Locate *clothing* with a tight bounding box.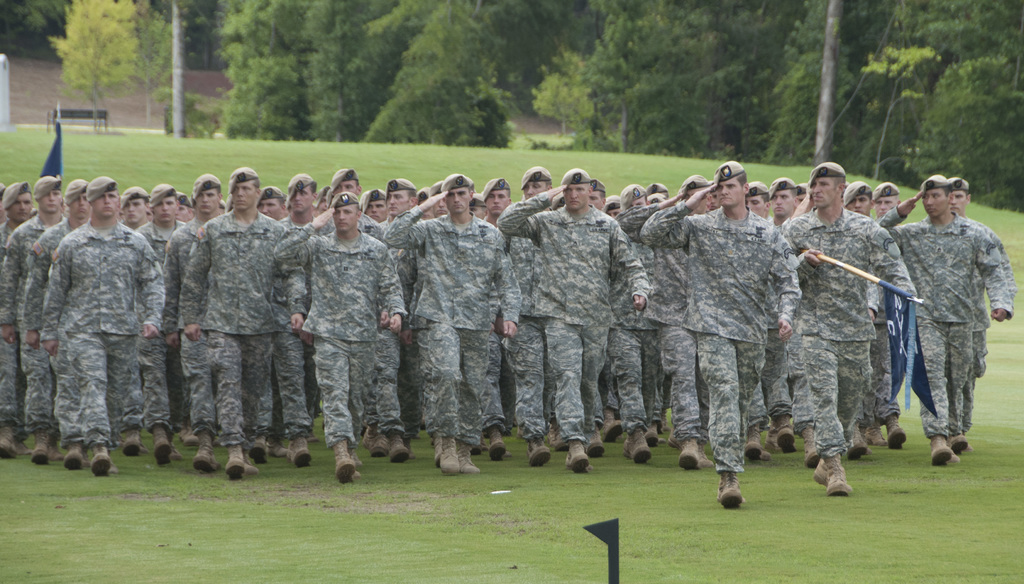
pyautogui.locateOnScreen(371, 214, 428, 436).
